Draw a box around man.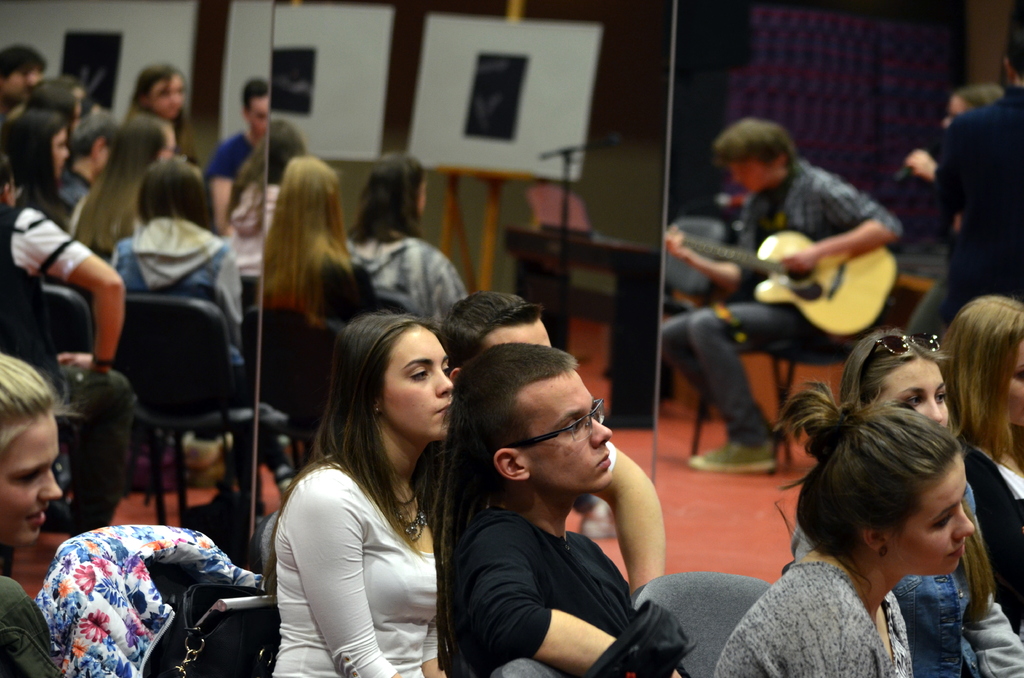
<box>199,72,268,239</box>.
